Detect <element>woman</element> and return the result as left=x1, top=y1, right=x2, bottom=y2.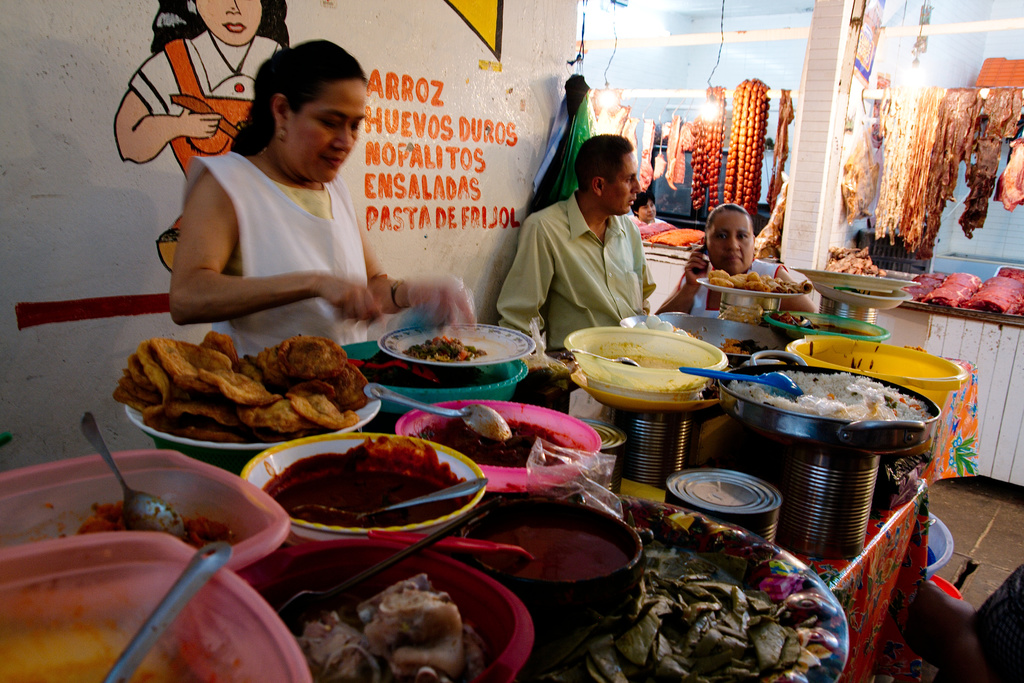
left=115, top=0, right=291, bottom=182.
